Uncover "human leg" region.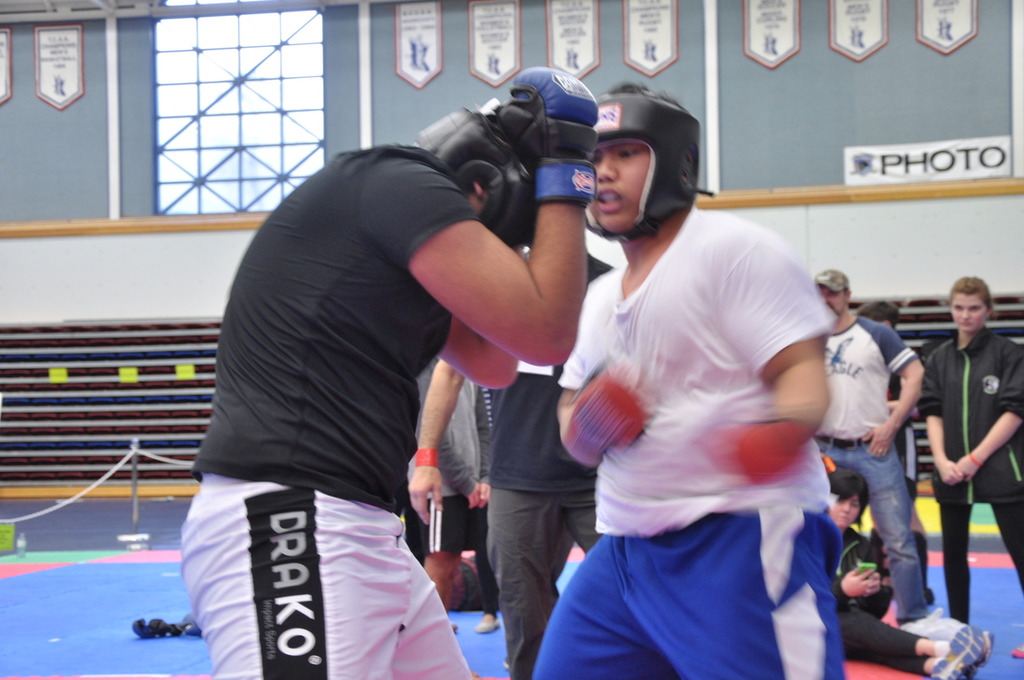
Uncovered: 938 488 975 622.
